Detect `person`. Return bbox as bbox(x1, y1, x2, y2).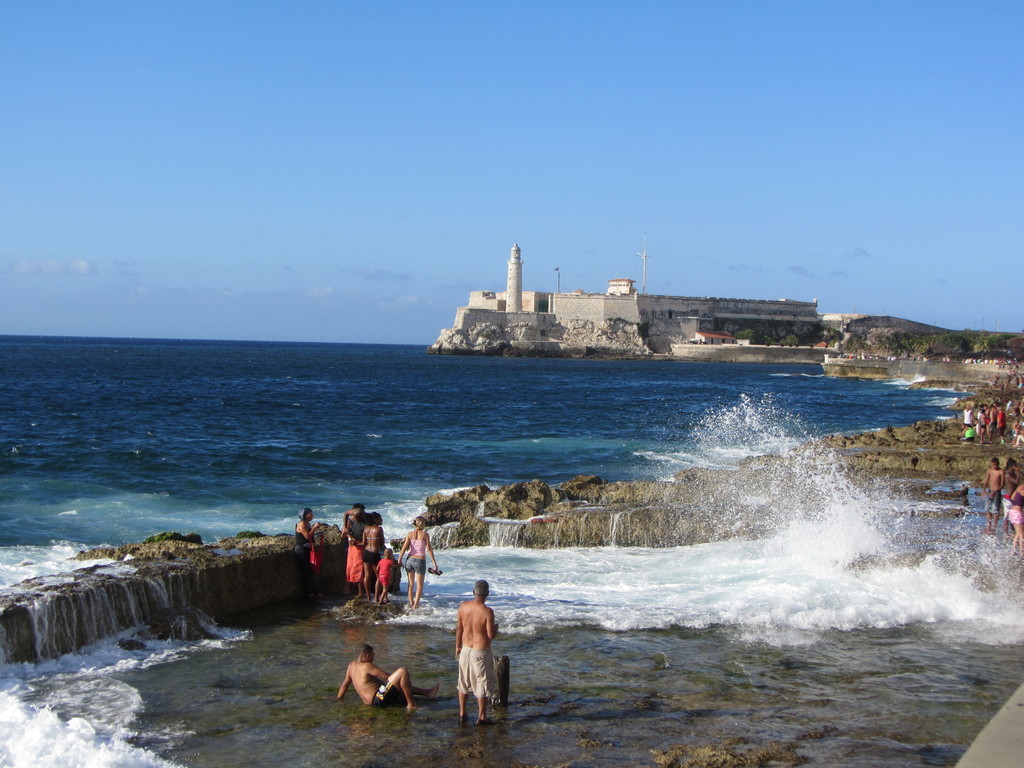
bbox(1001, 460, 1021, 508).
